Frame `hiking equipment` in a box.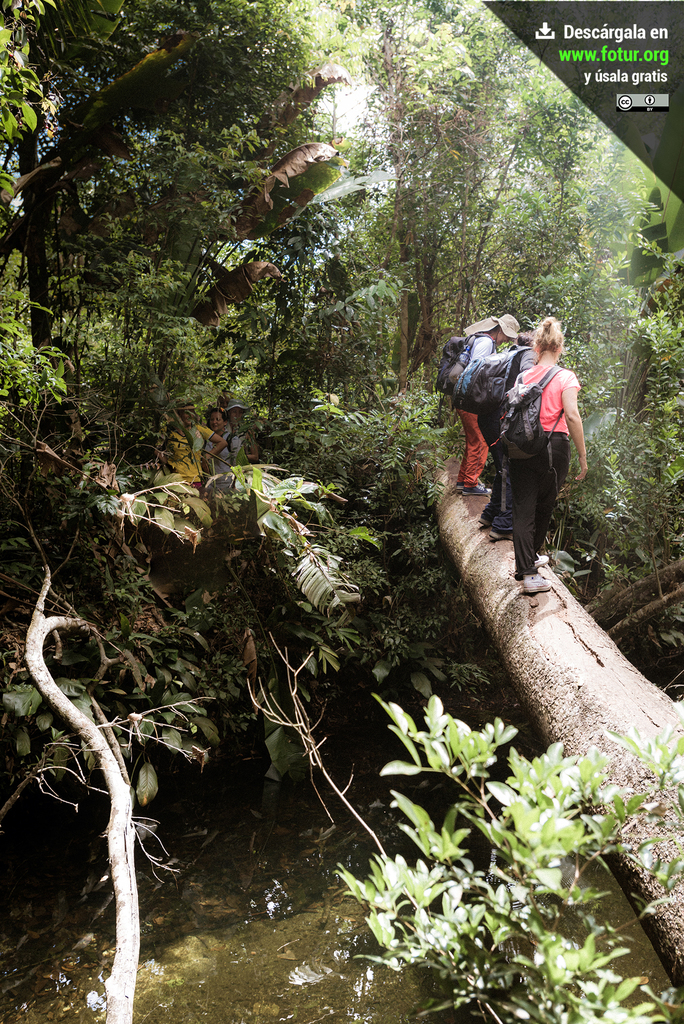
489:527:516:541.
